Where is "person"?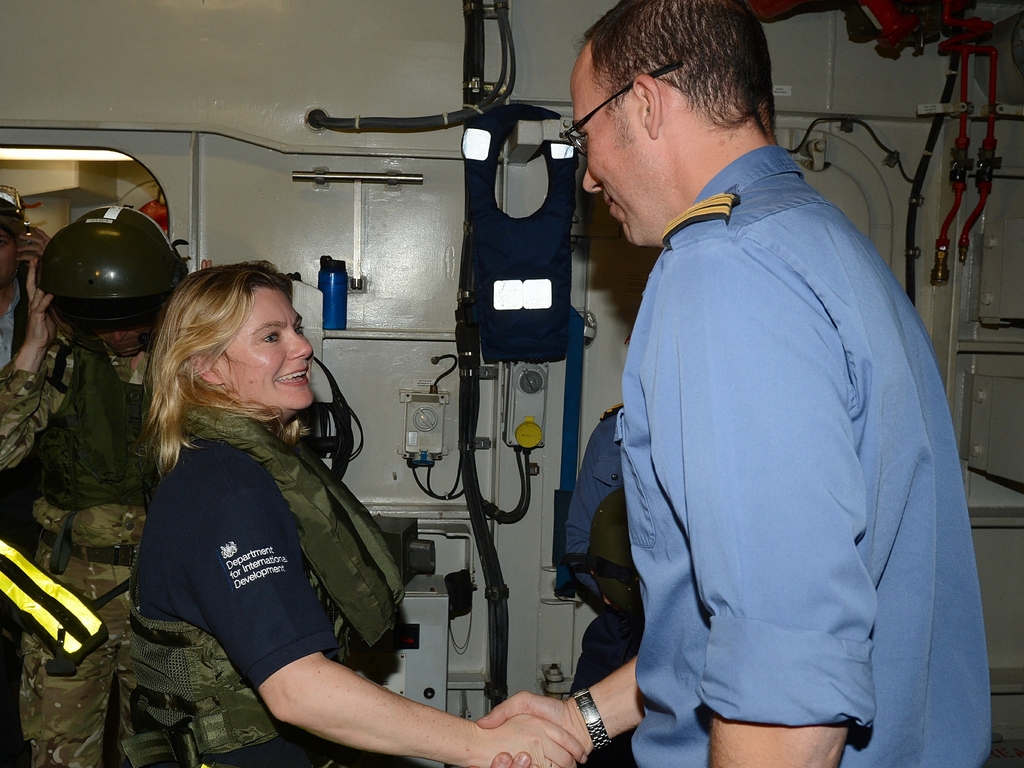
<bbox>478, 0, 995, 767</bbox>.
